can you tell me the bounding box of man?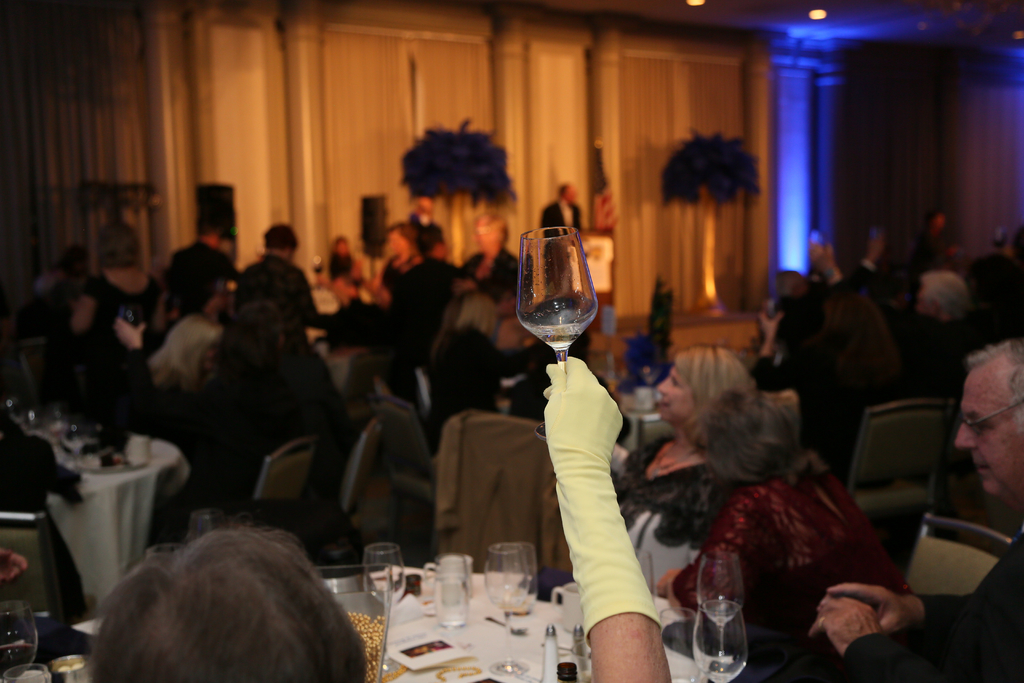
<region>905, 270, 973, 387</region>.
